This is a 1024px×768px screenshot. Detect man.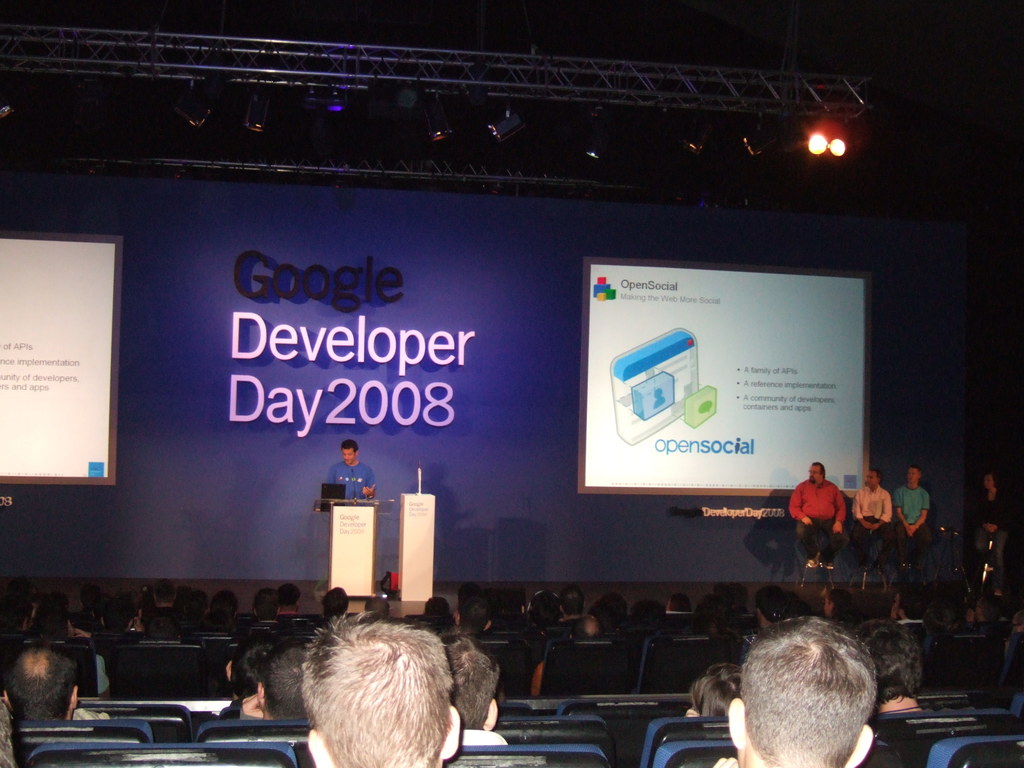
bbox(297, 607, 460, 767).
